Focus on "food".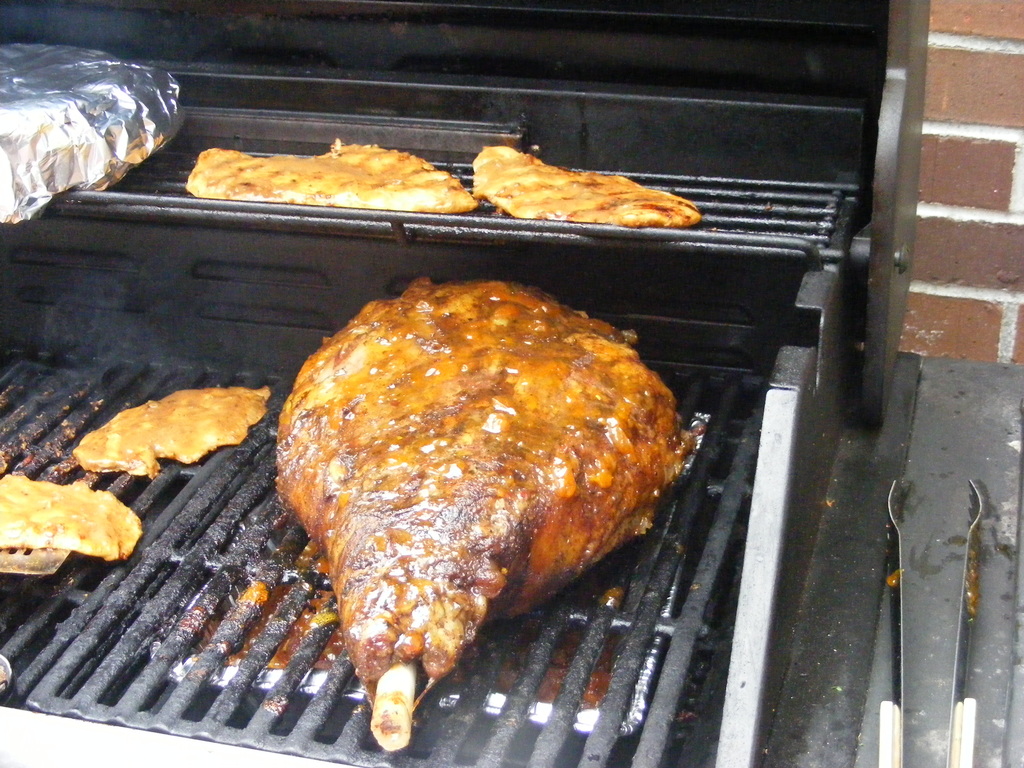
Focused at select_region(266, 278, 705, 757).
